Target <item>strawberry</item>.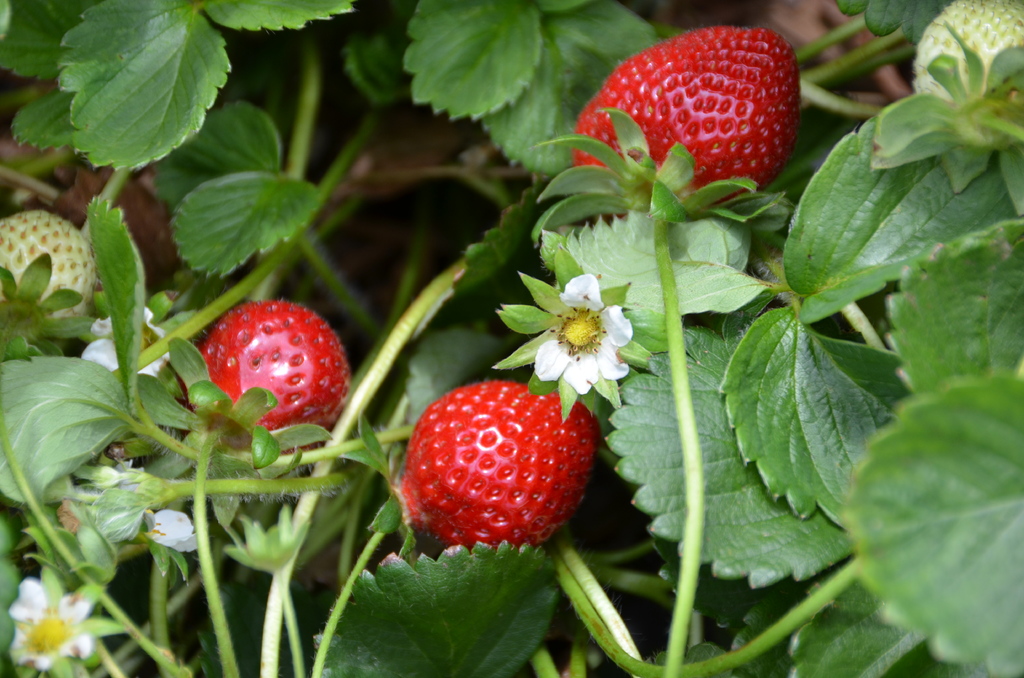
Target region: <bbox>207, 296, 359, 435</bbox>.
